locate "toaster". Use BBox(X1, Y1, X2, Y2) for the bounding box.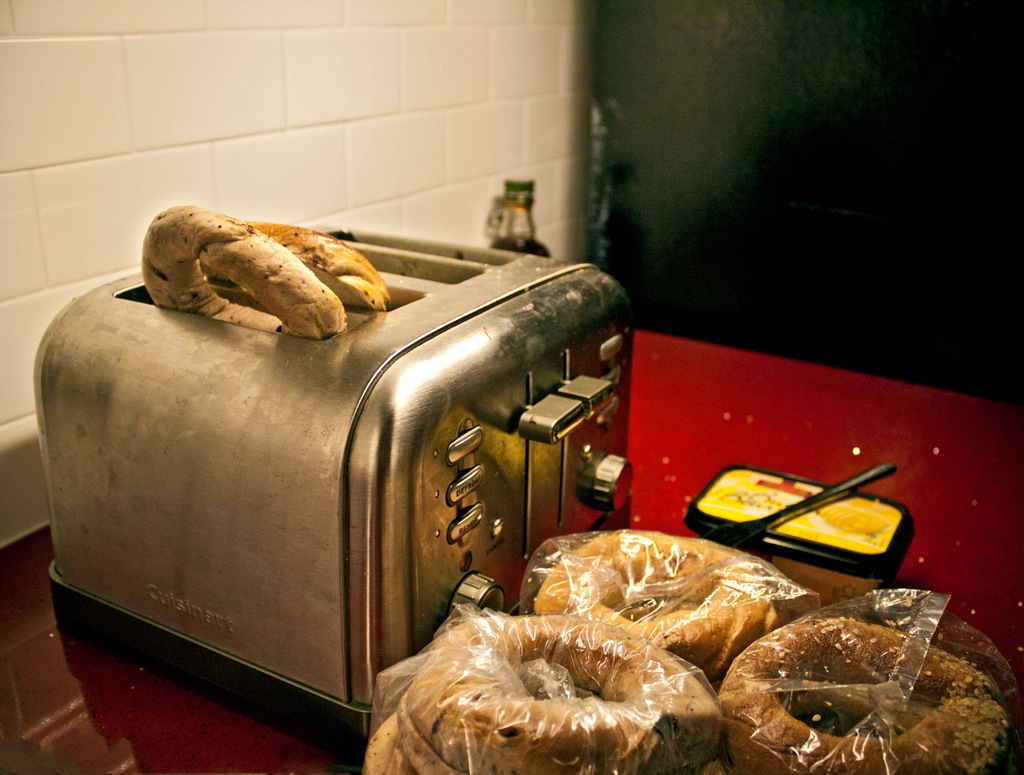
BBox(28, 215, 636, 744).
